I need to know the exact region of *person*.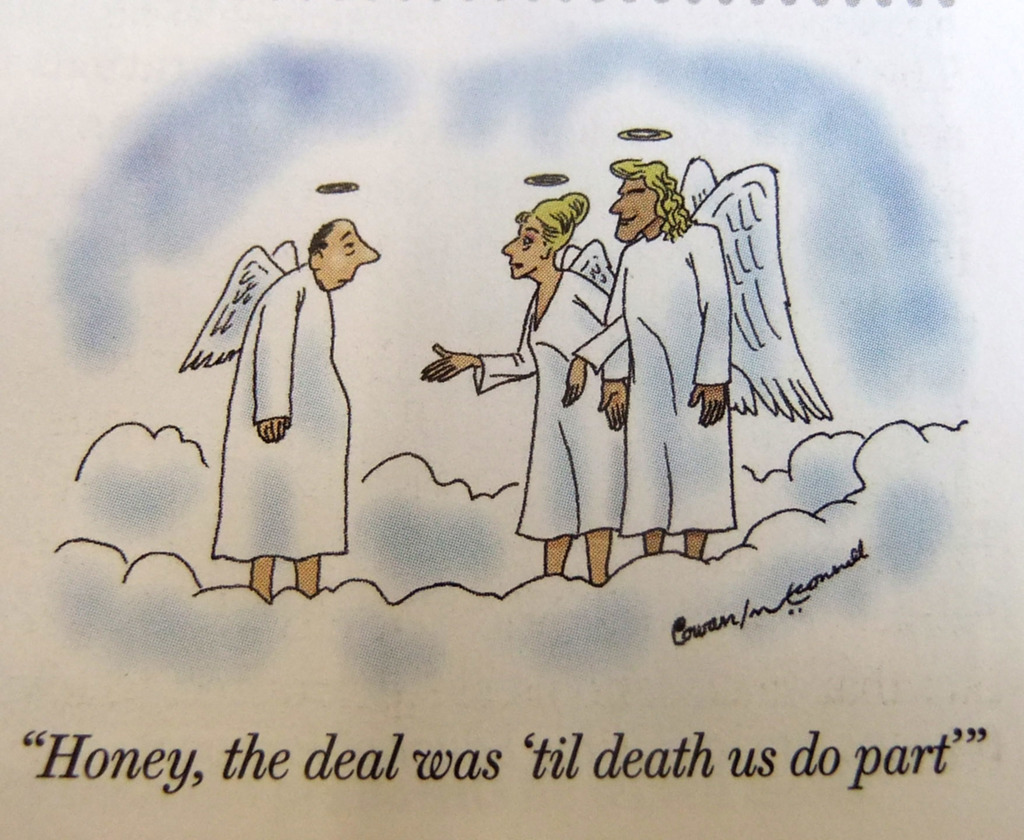
Region: (428, 193, 640, 578).
